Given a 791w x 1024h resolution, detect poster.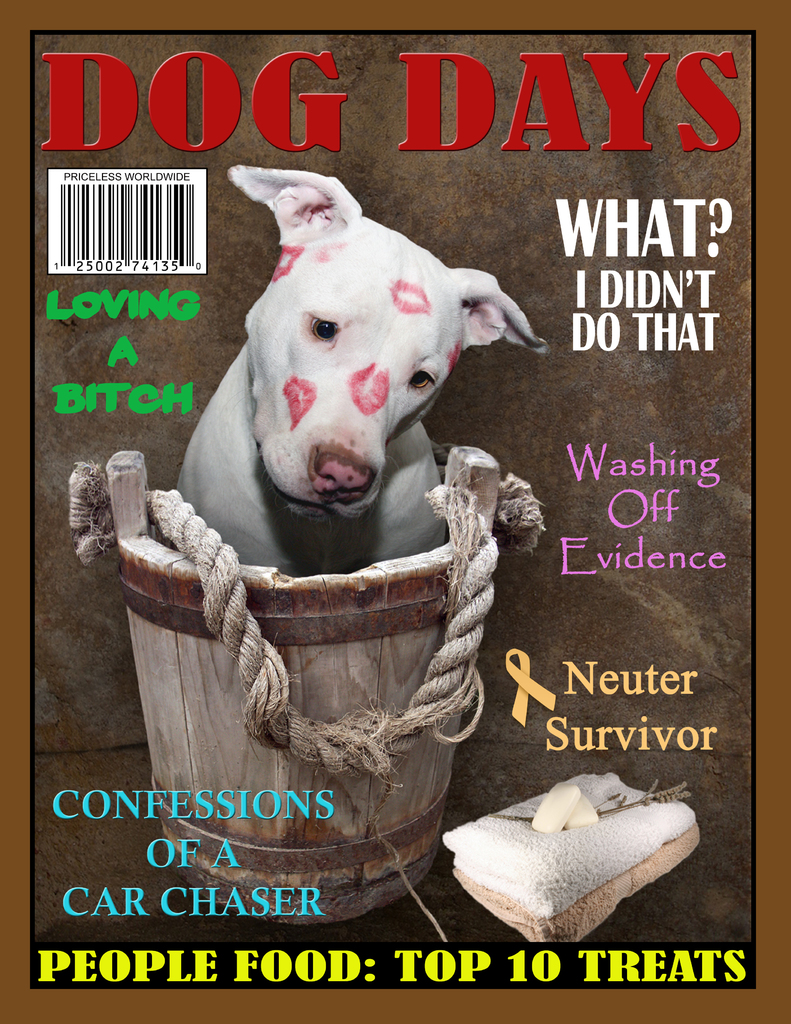
Rect(0, 0, 790, 1023).
